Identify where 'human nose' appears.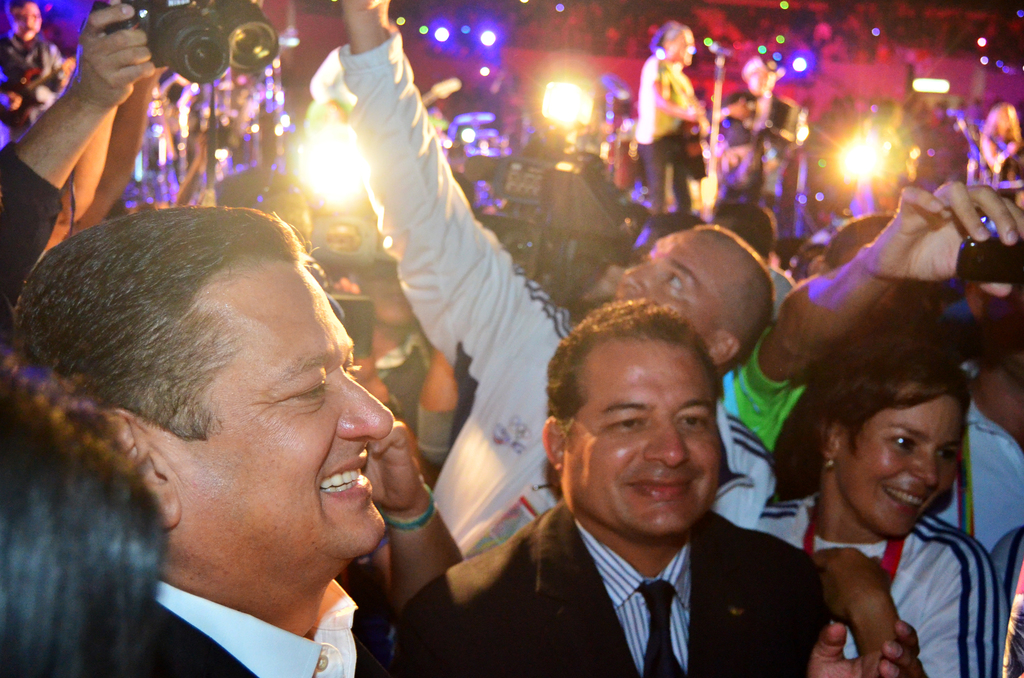
Appears at pyautogui.locateOnScreen(911, 448, 940, 486).
